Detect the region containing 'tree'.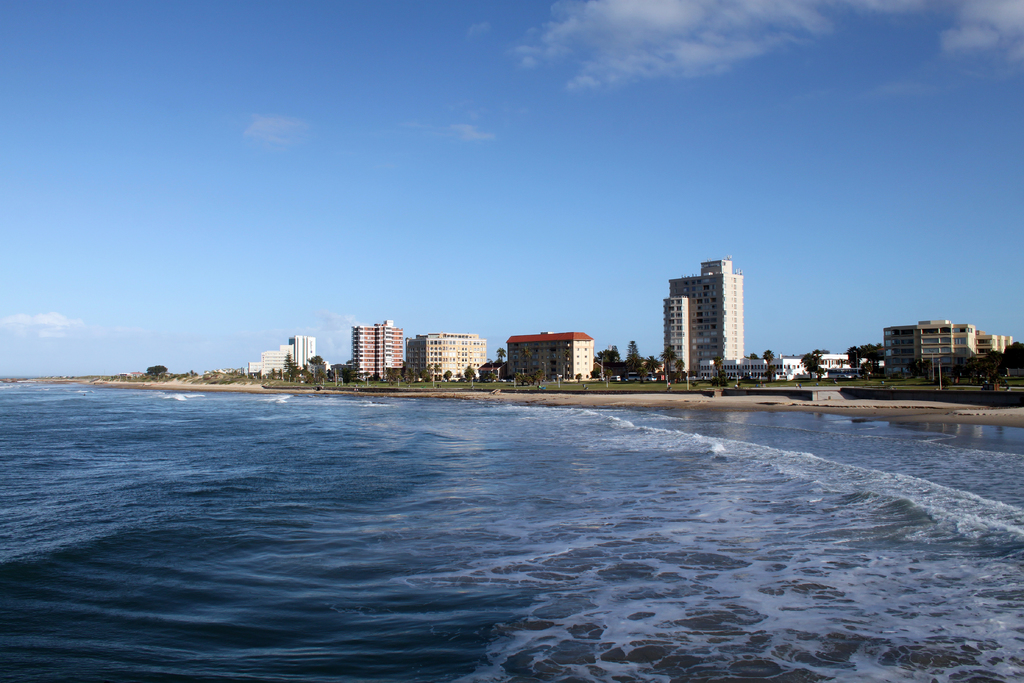
(left=642, top=355, right=659, bottom=378).
